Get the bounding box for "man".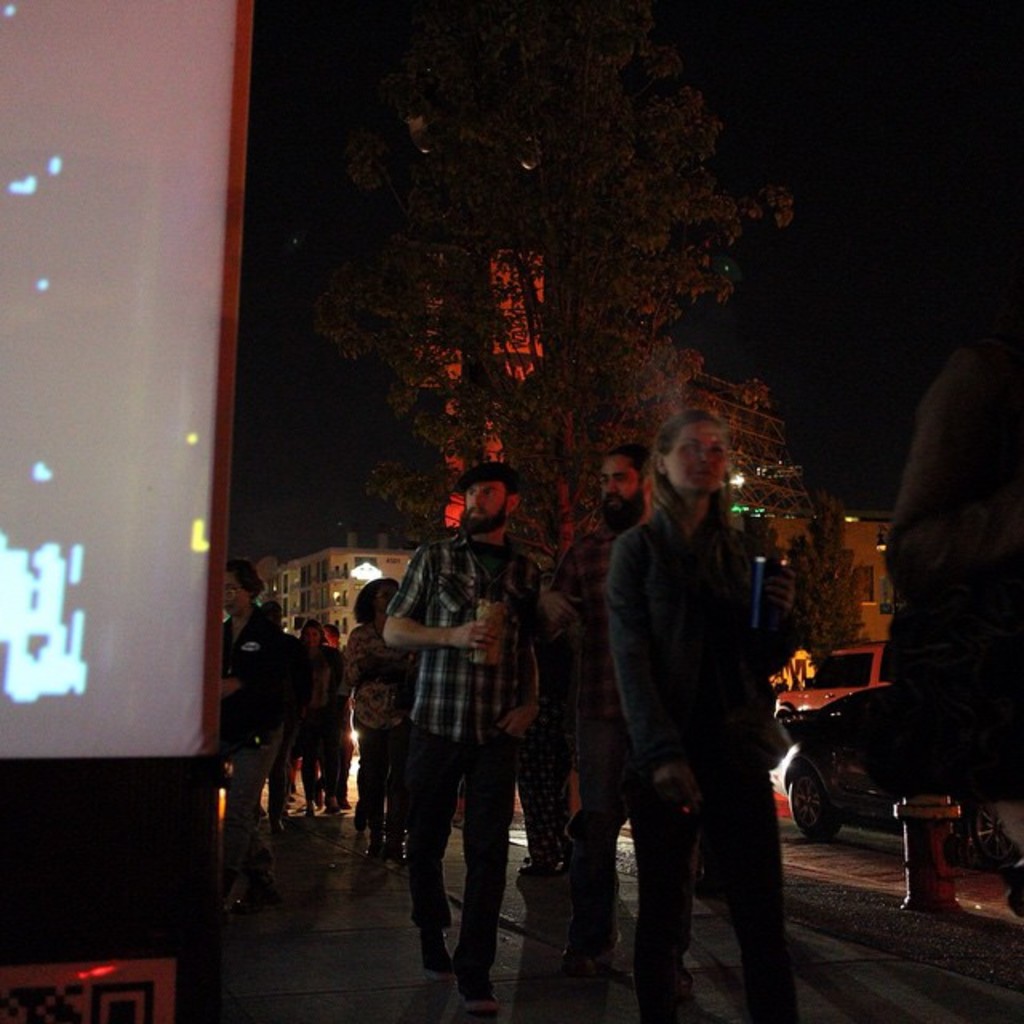
<bbox>547, 442, 664, 984</bbox>.
